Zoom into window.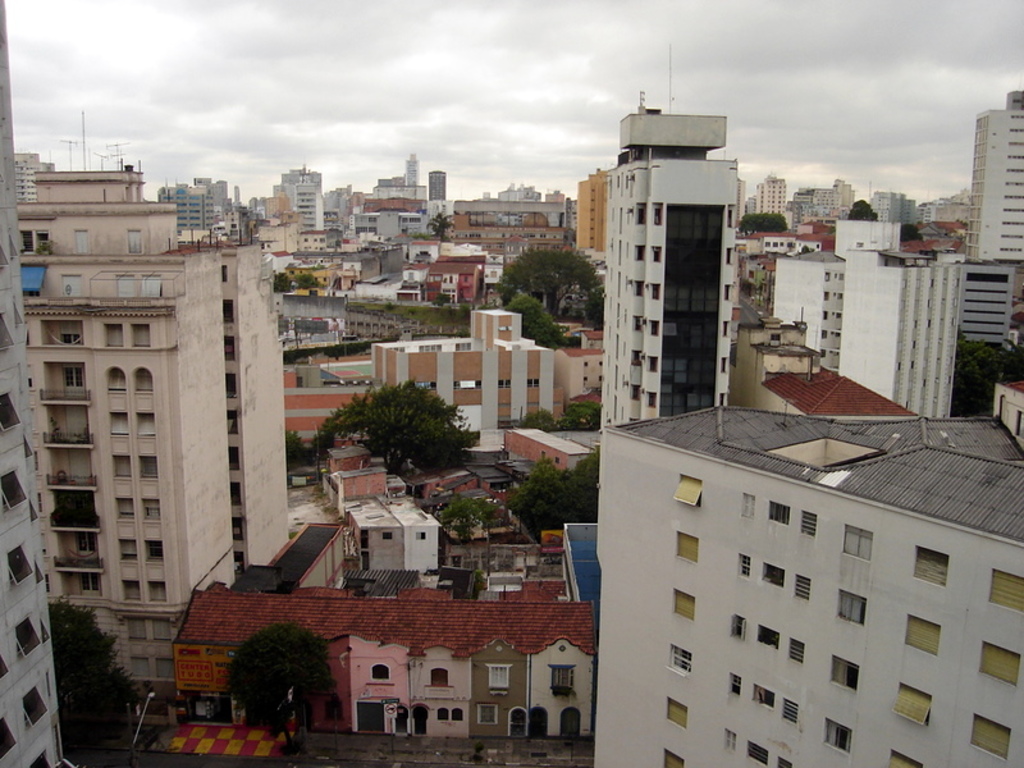
Zoom target: bbox=(129, 658, 147, 675).
